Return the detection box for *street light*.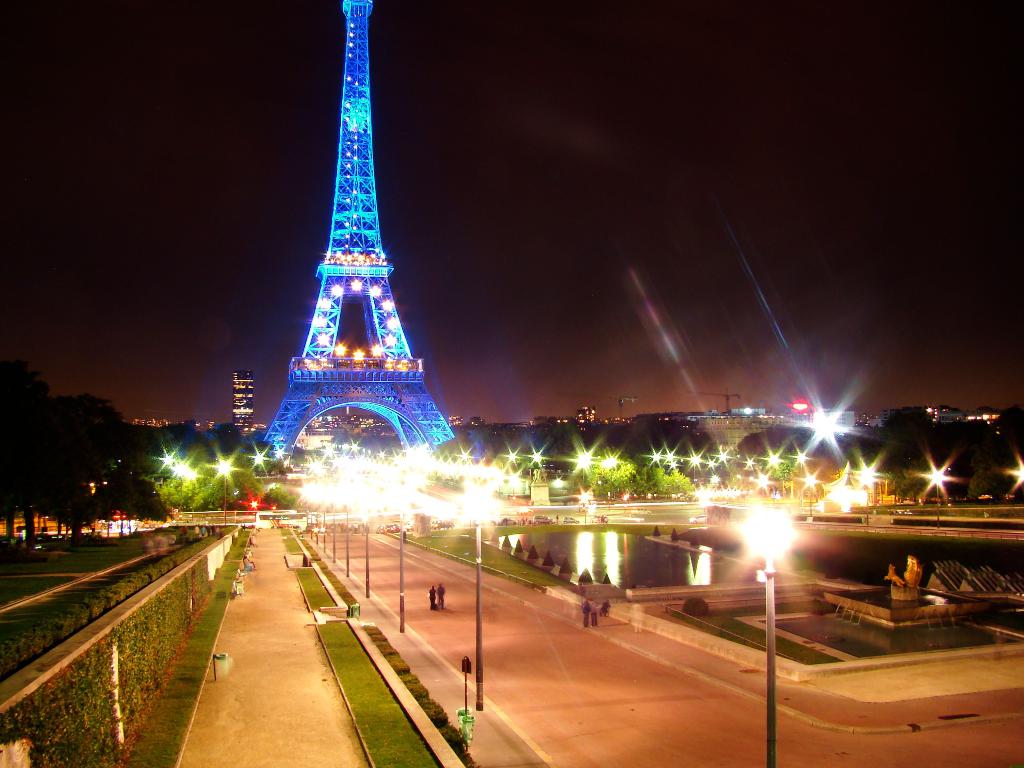
box(453, 479, 501, 714).
